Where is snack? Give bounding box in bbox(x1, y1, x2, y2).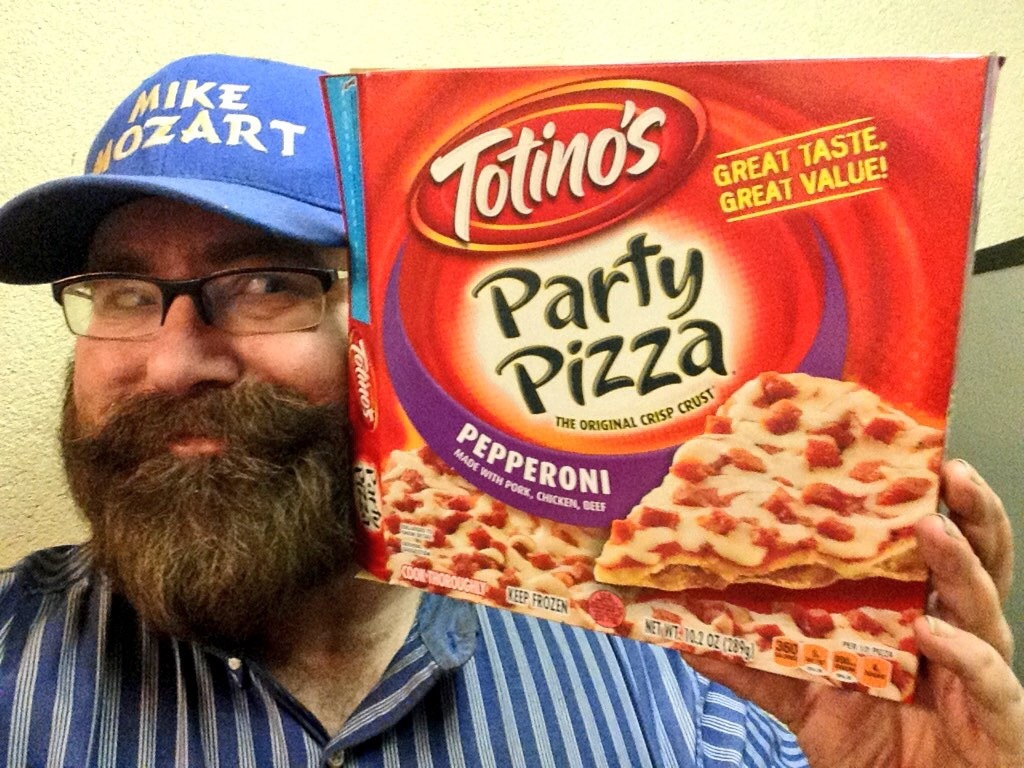
bbox(598, 373, 941, 594).
